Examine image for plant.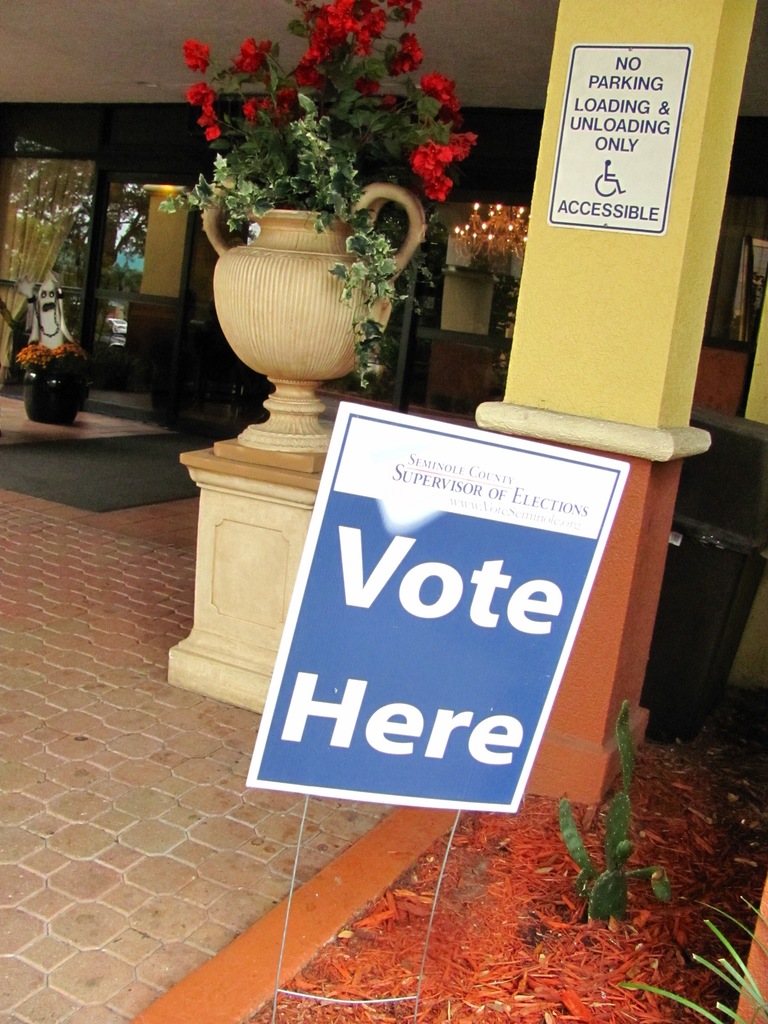
Examination result: Rect(12, 338, 93, 385).
